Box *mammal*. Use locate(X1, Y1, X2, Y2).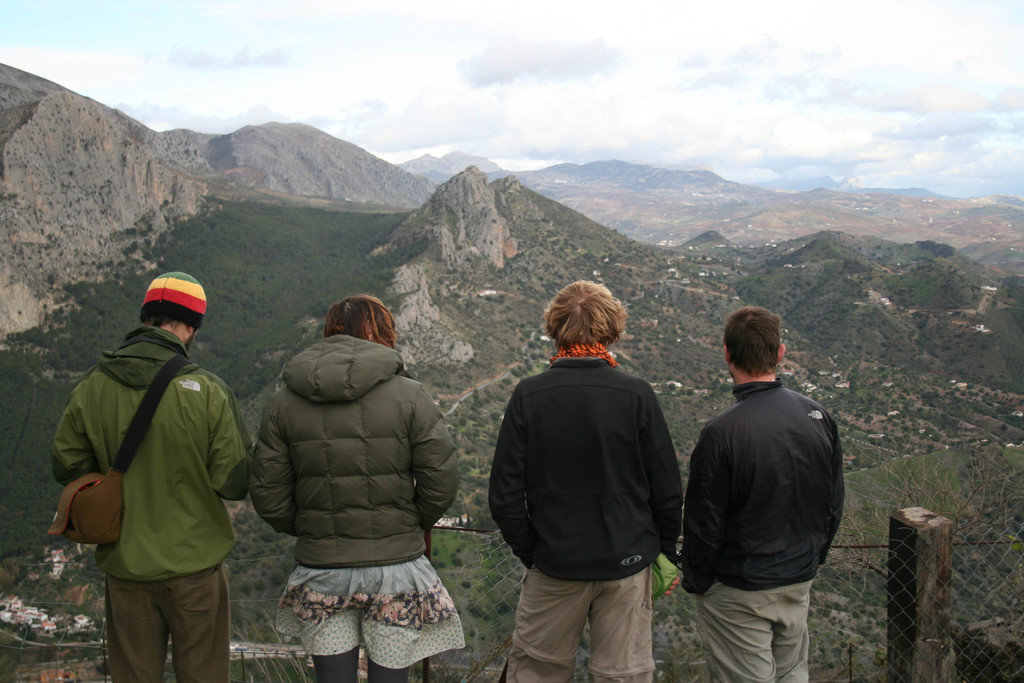
locate(56, 264, 253, 682).
